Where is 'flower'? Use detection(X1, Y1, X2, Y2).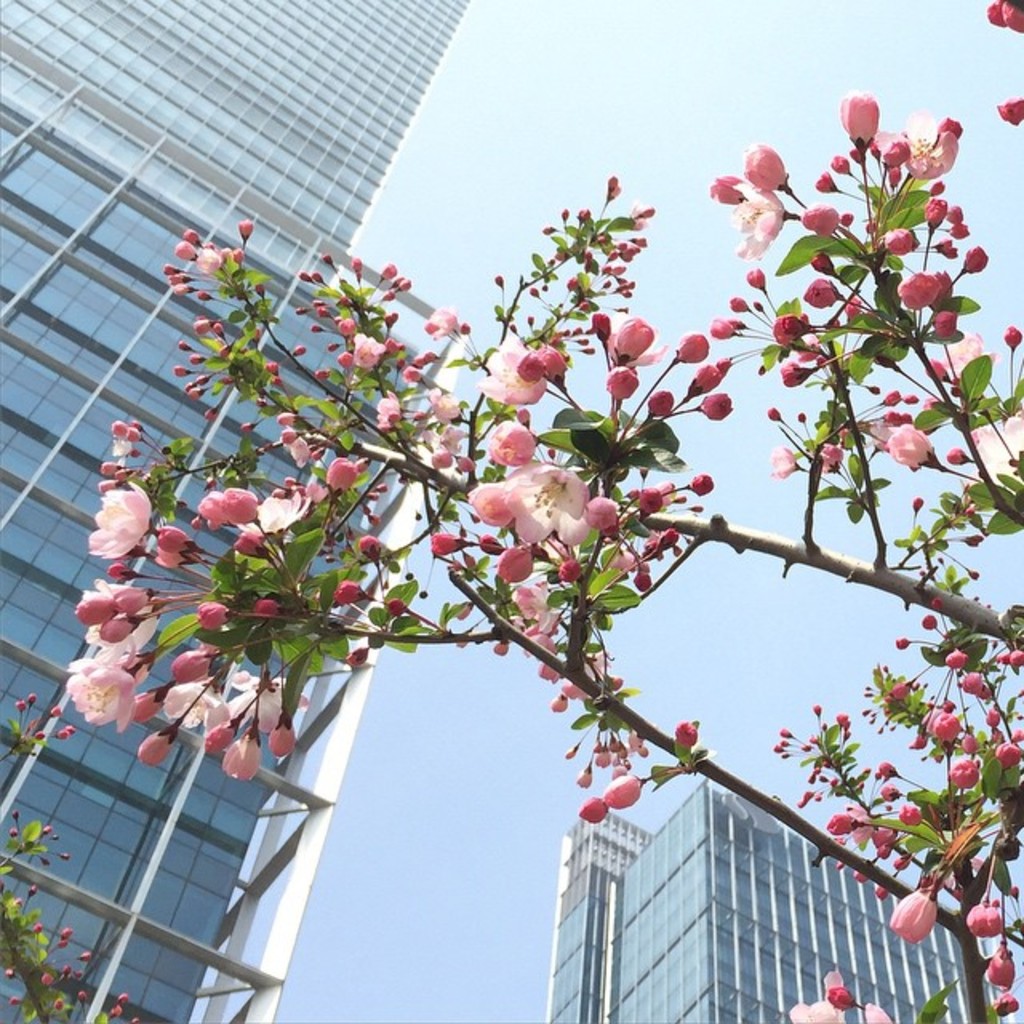
detection(467, 477, 512, 525).
